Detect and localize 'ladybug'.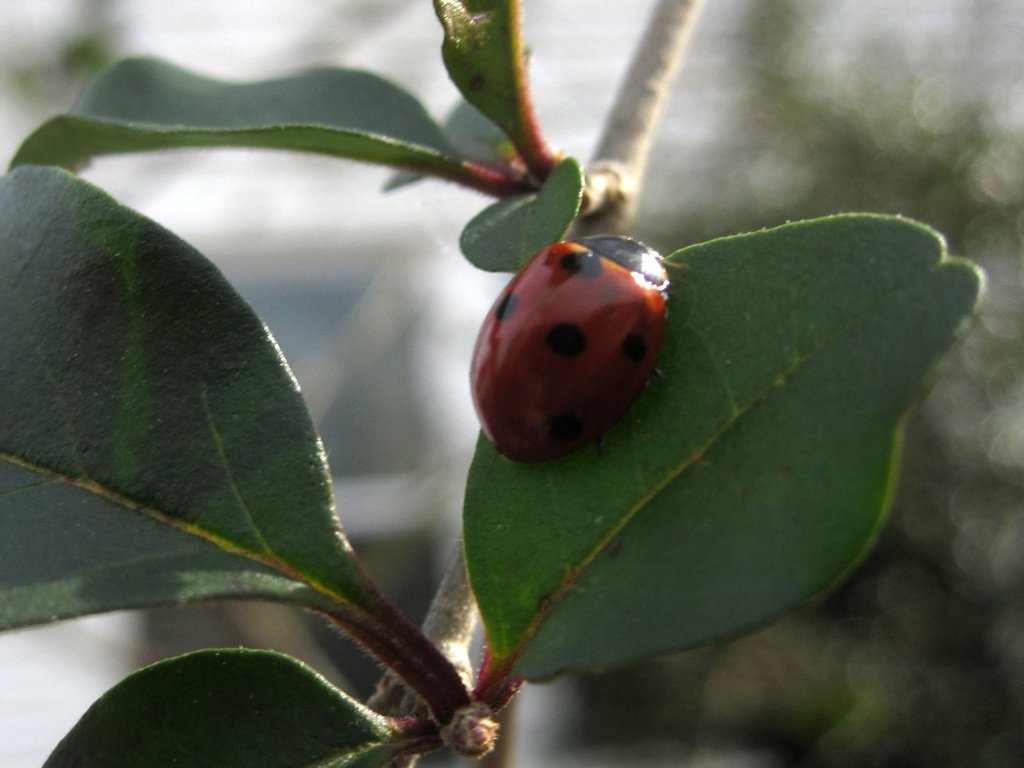
Localized at (467,234,690,460).
